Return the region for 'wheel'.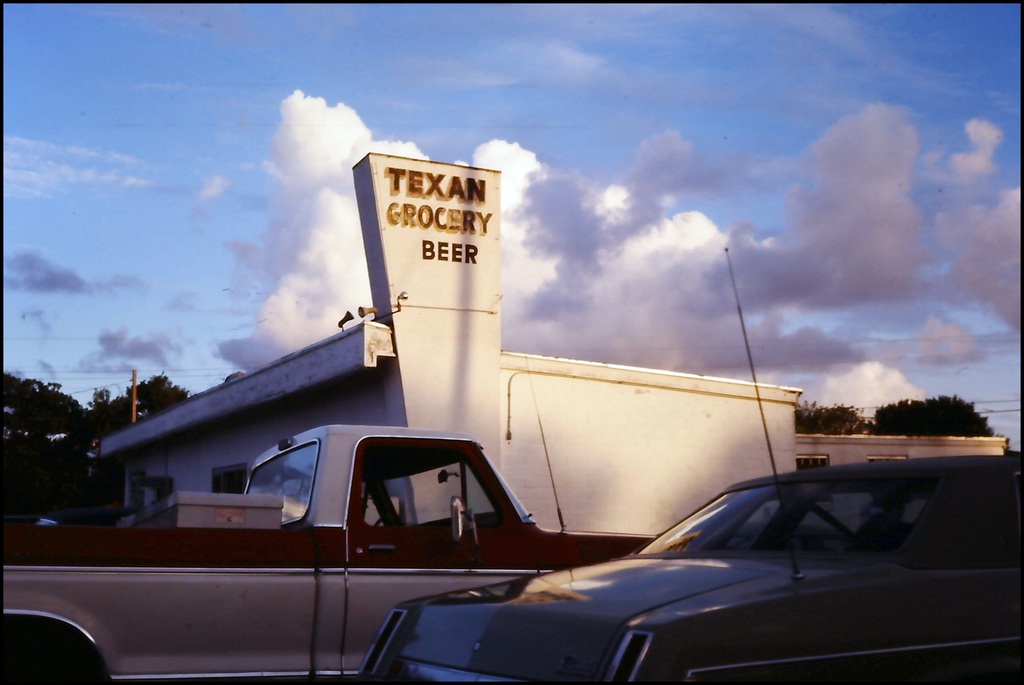
l=0, t=630, r=103, b=684.
